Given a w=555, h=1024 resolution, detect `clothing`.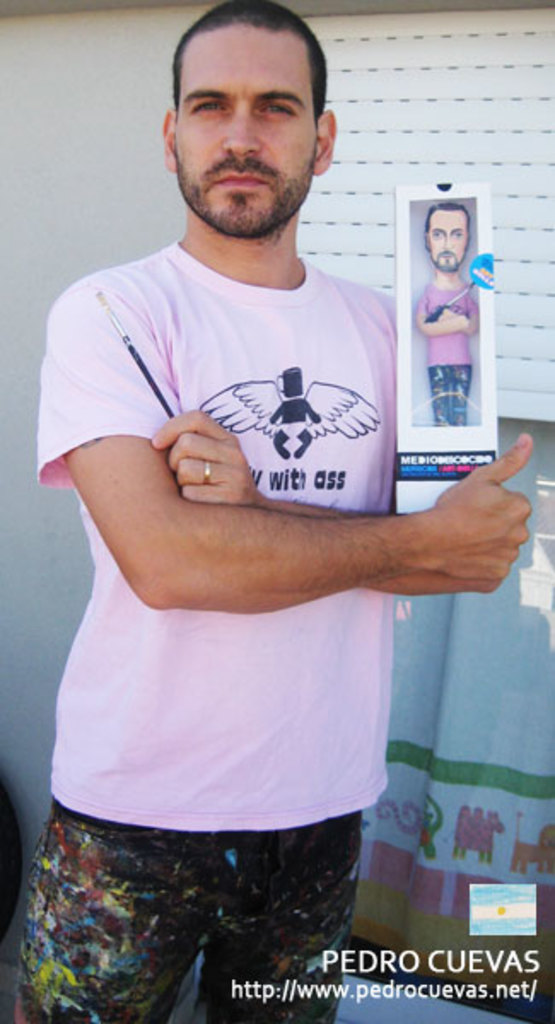
x1=412, y1=273, x2=480, y2=422.
